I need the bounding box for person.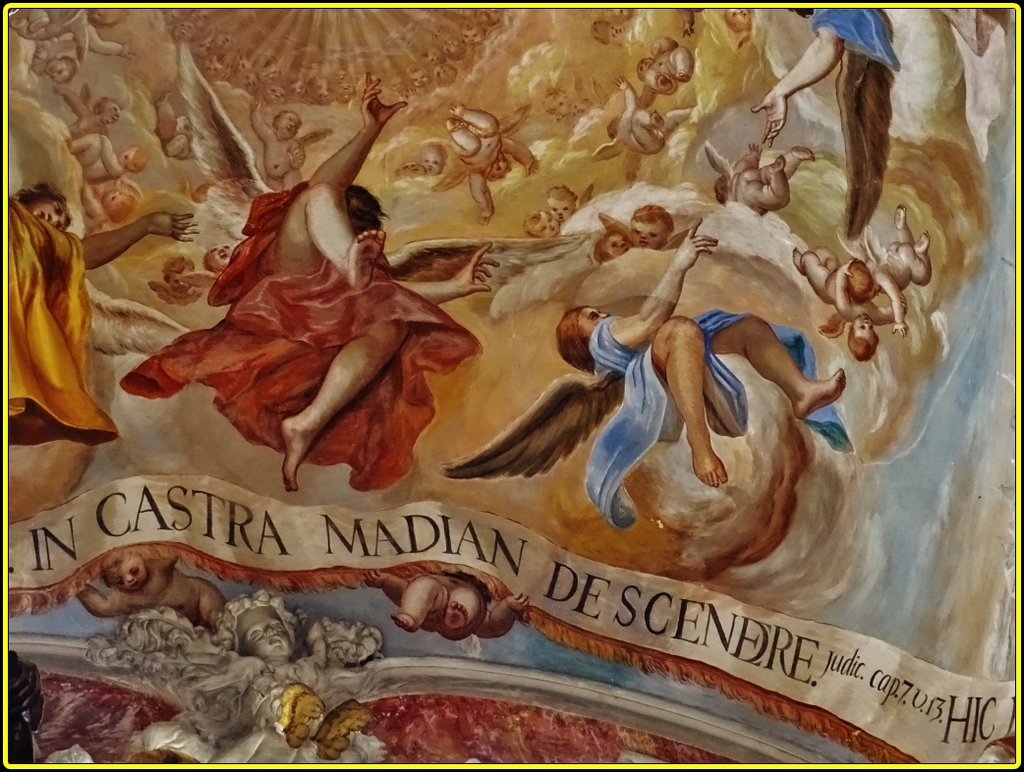
Here it is: Rect(640, 35, 695, 99).
